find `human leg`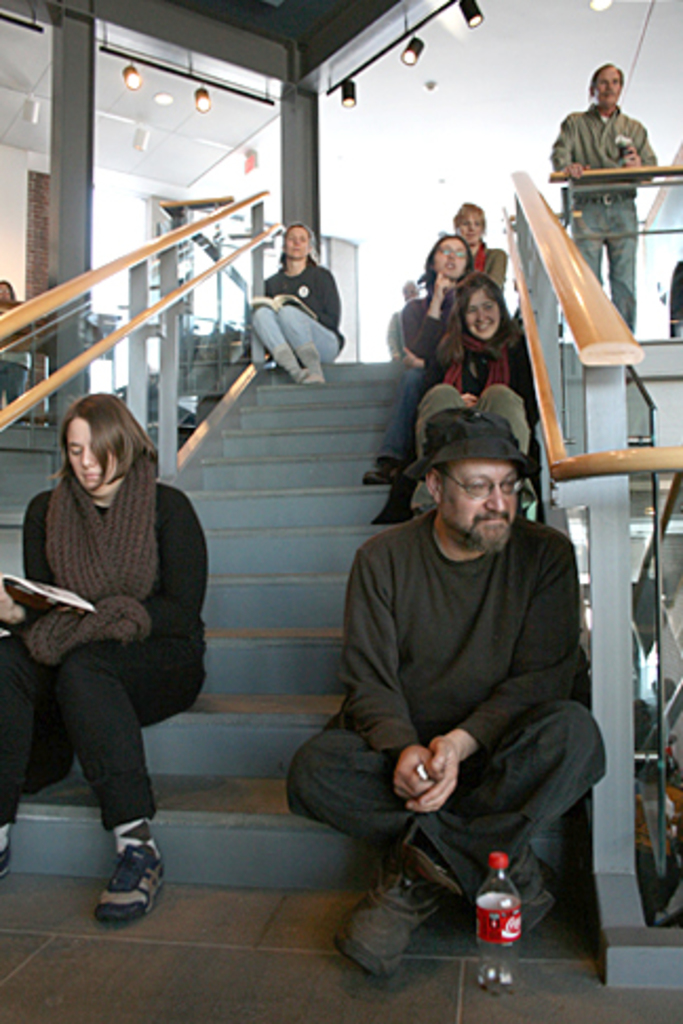
box=[251, 306, 337, 371]
